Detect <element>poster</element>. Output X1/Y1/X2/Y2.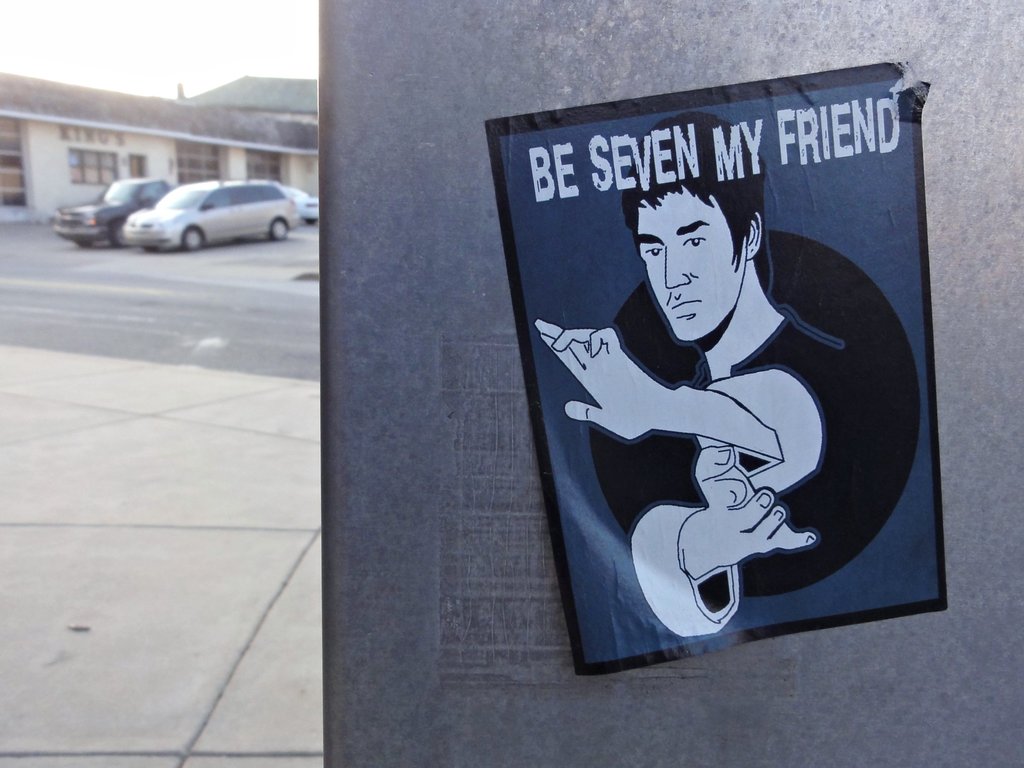
485/59/953/676.
